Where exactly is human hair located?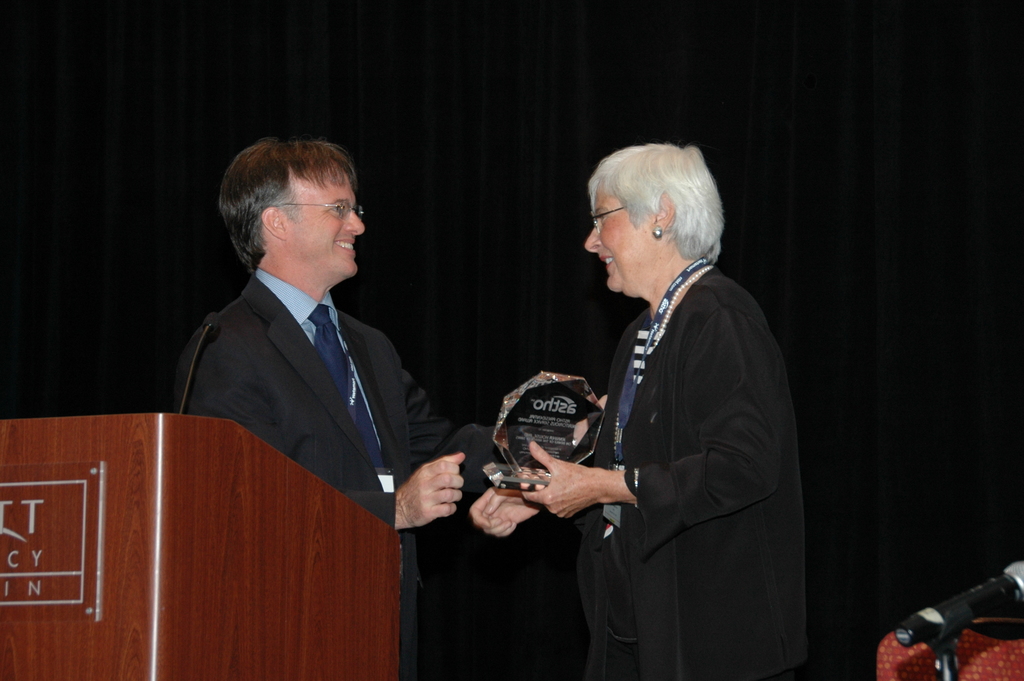
Its bounding box is (218,139,354,272).
